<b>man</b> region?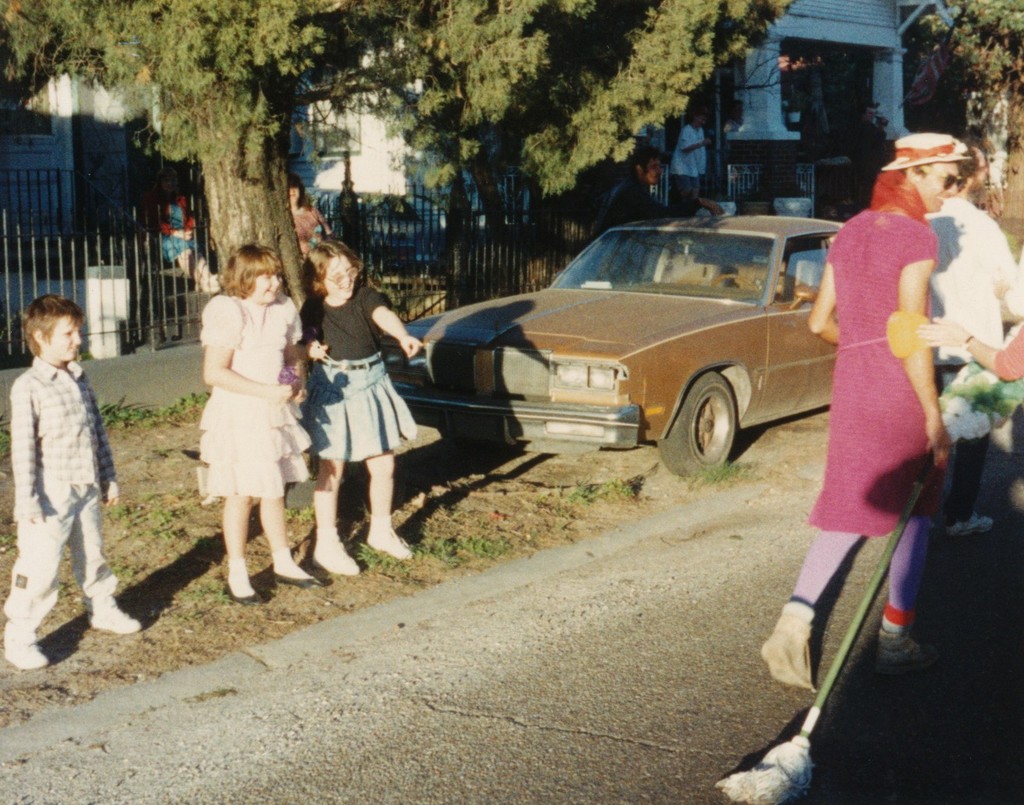
x1=592, y1=151, x2=718, y2=235
